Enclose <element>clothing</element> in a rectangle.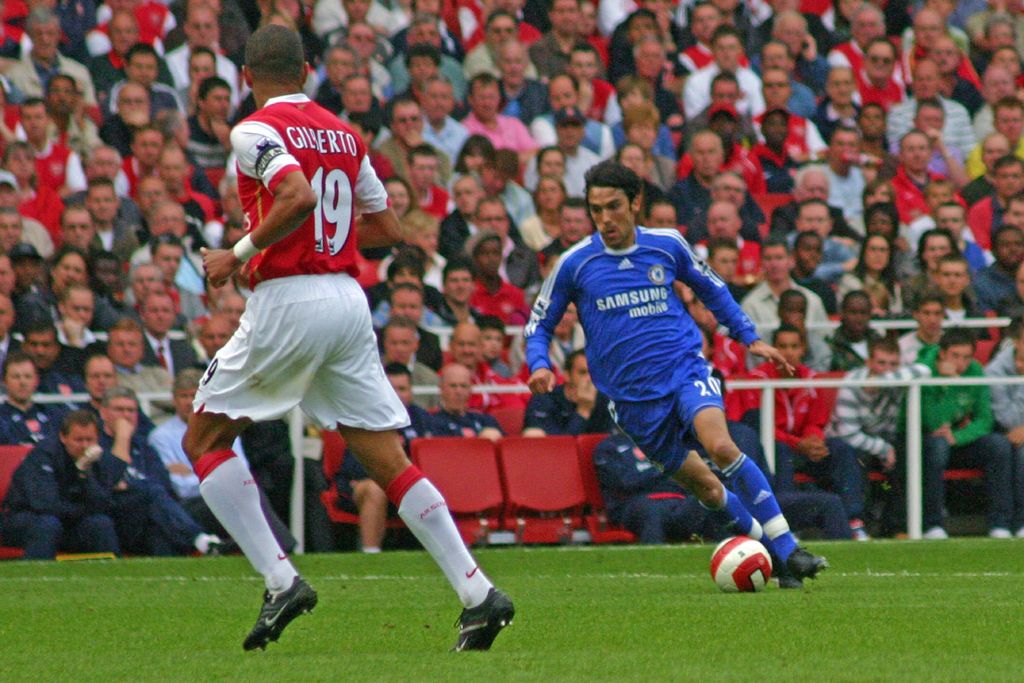
(x1=9, y1=441, x2=119, y2=557).
